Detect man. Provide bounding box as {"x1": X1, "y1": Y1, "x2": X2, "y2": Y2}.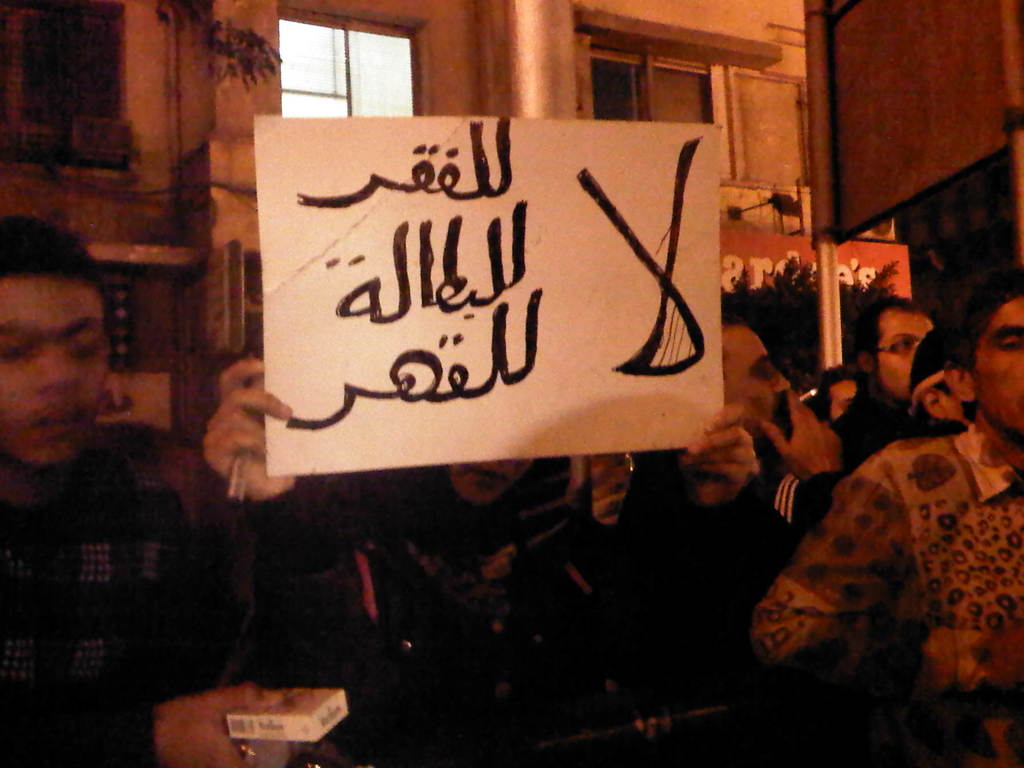
{"x1": 0, "y1": 214, "x2": 278, "y2": 767}.
